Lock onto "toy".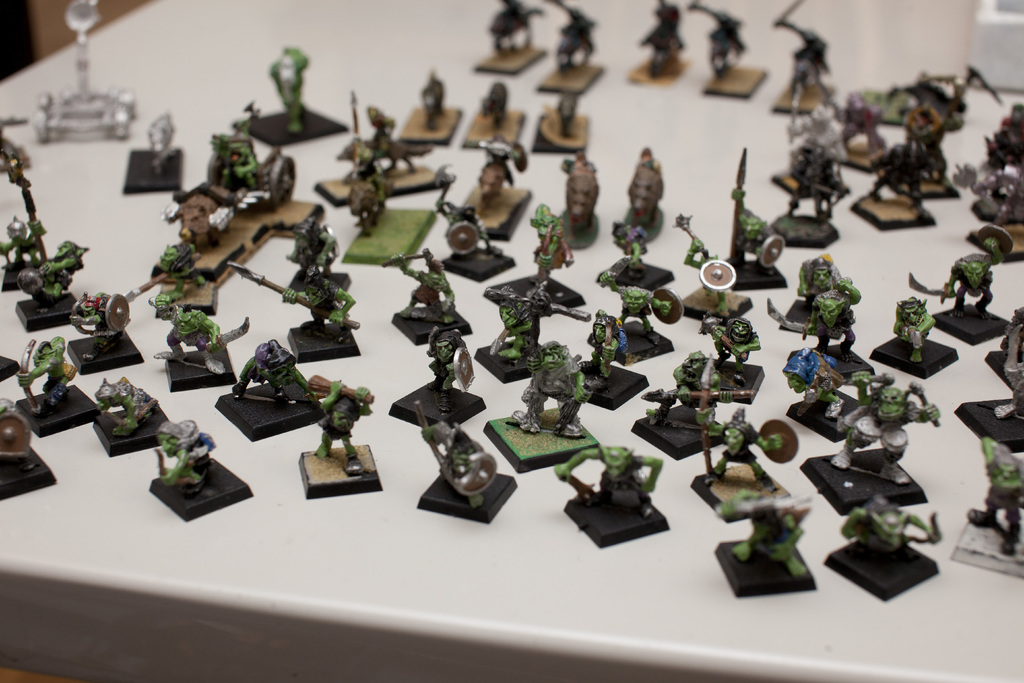
Locked: (x1=540, y1=0, x2=609, y2=94).
